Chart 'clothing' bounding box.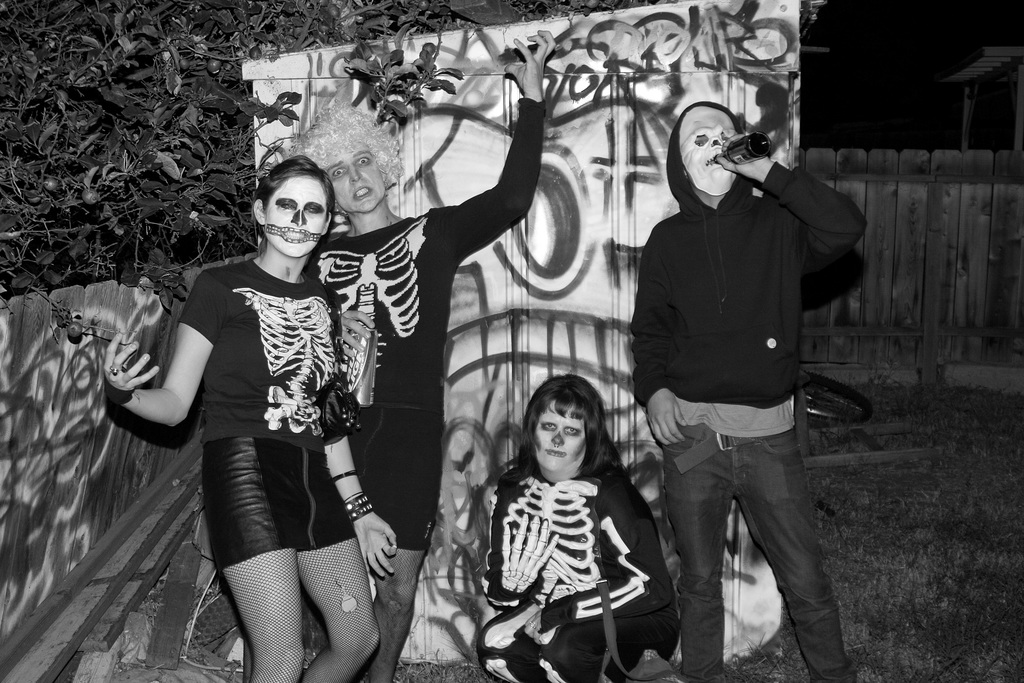
Charted: detection(634, 85, 872, 609).
